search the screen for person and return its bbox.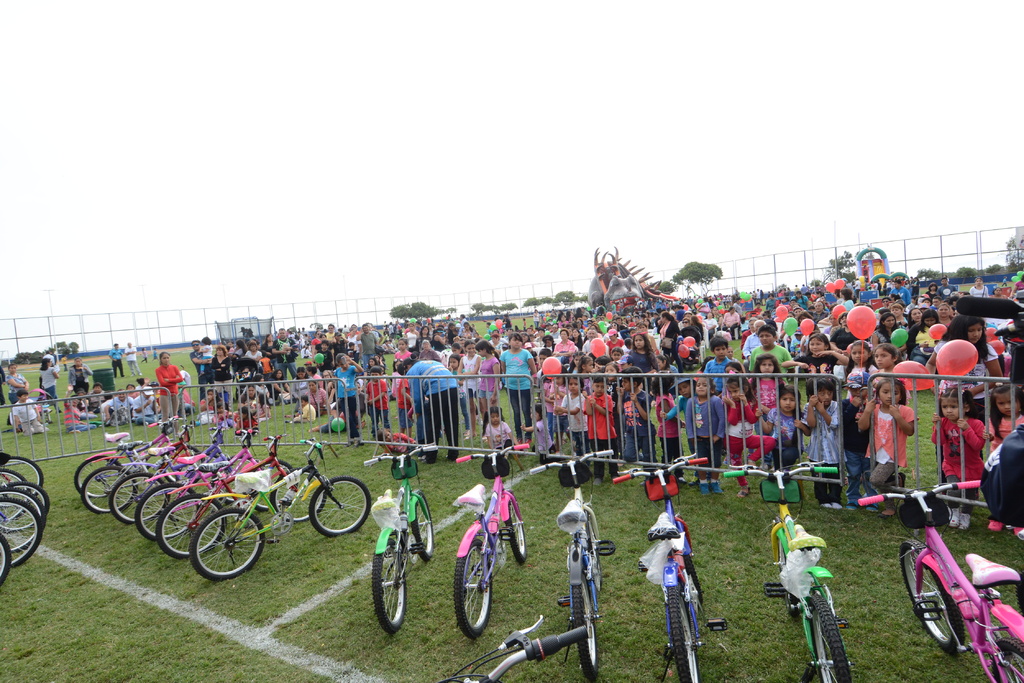
Found: [left=356, top=325, right=381, bottom=364].
